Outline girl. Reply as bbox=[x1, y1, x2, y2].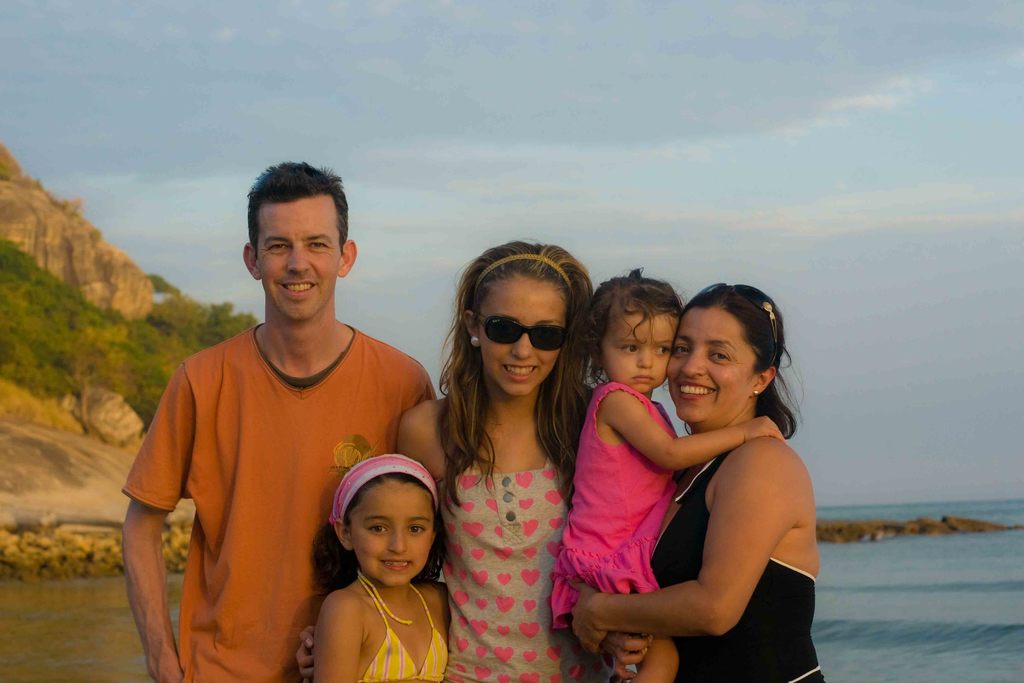
bbox=[655, 294, 830, 682].
